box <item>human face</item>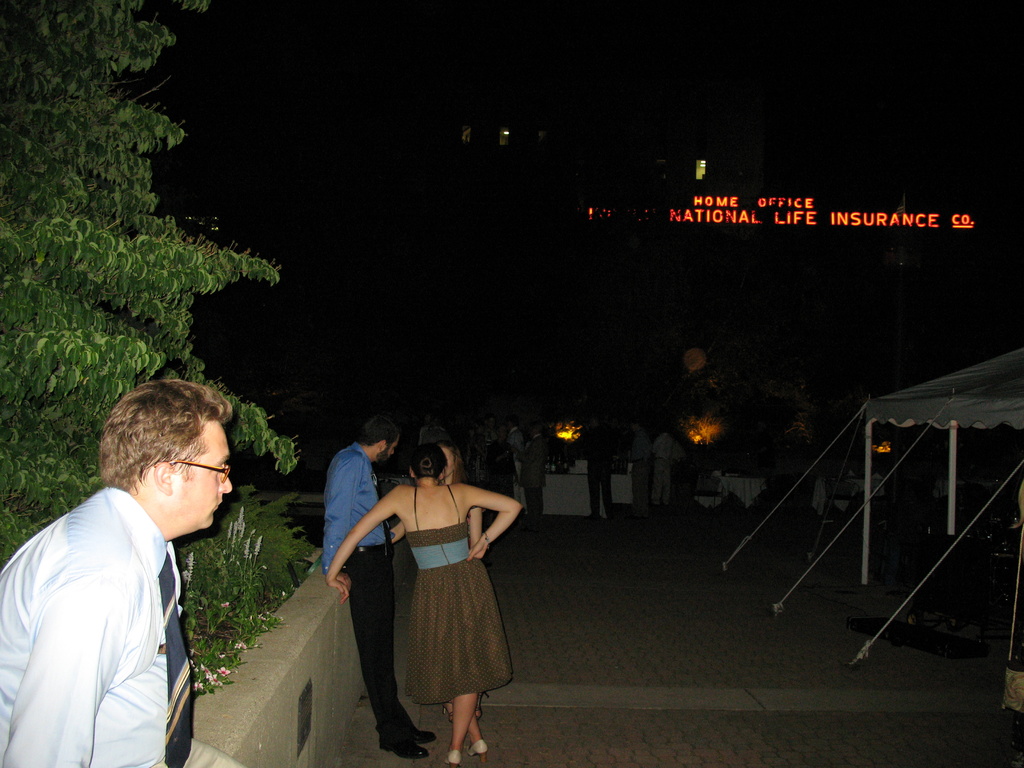
x1=444 y1=447 x2=454 y2=476
